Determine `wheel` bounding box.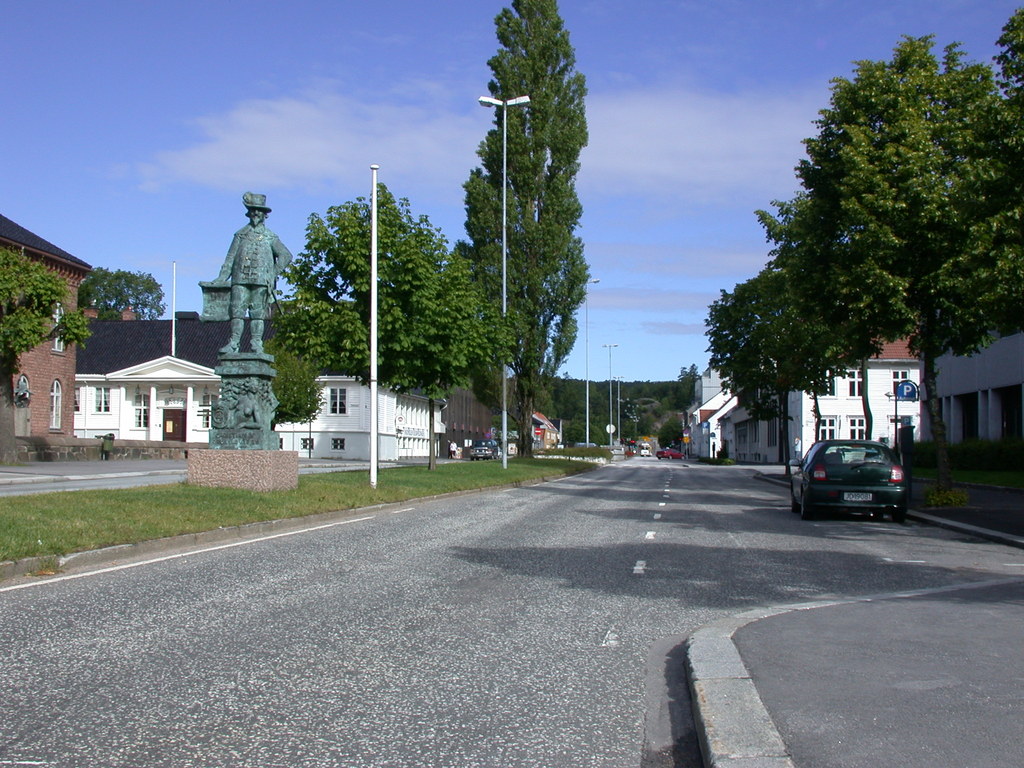
Determined: <region>474, 454, 482, 464</region>.
